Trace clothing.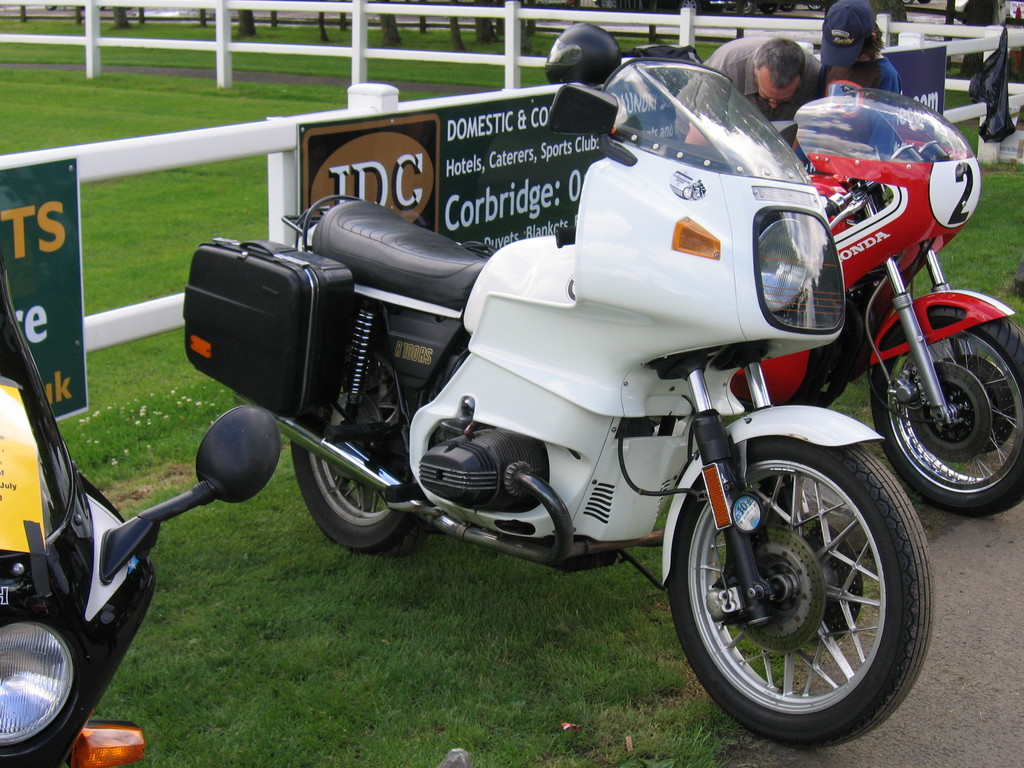
Traced to x1=670 y1=35 x2=827 y2=147.
